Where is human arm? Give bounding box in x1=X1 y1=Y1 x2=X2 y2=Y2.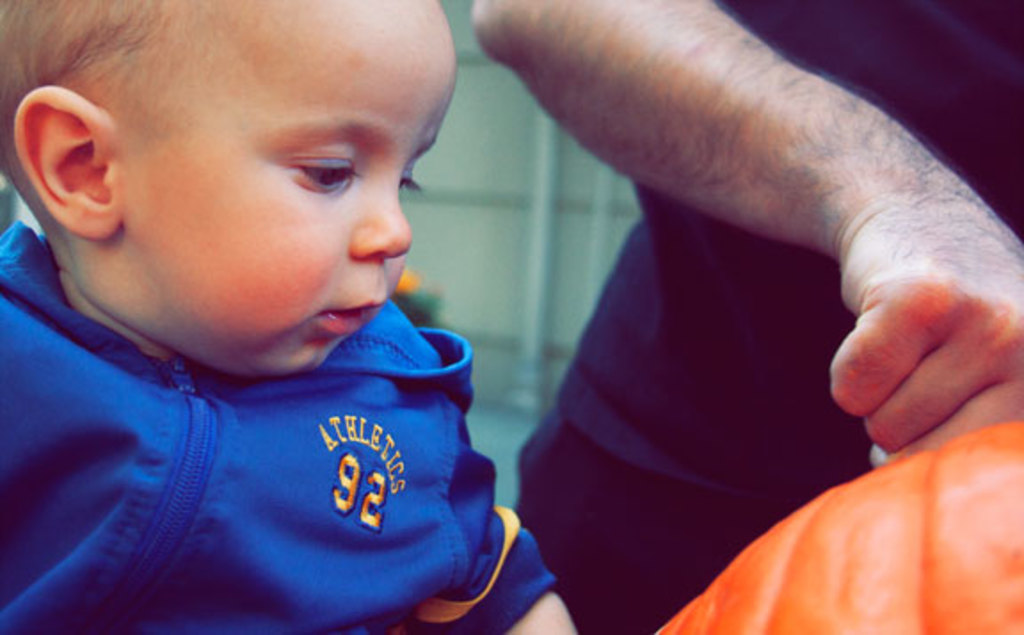
x1=462 y1=514 x2=580 y2=633.
